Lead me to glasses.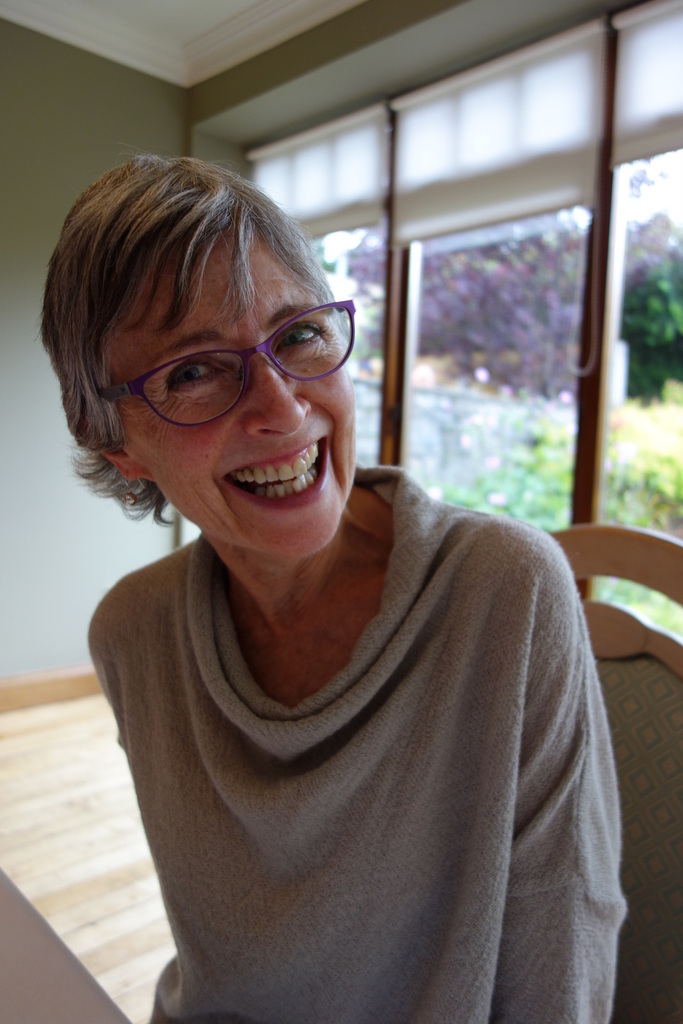
Lead to BBox(92, 295, 360, 435).
